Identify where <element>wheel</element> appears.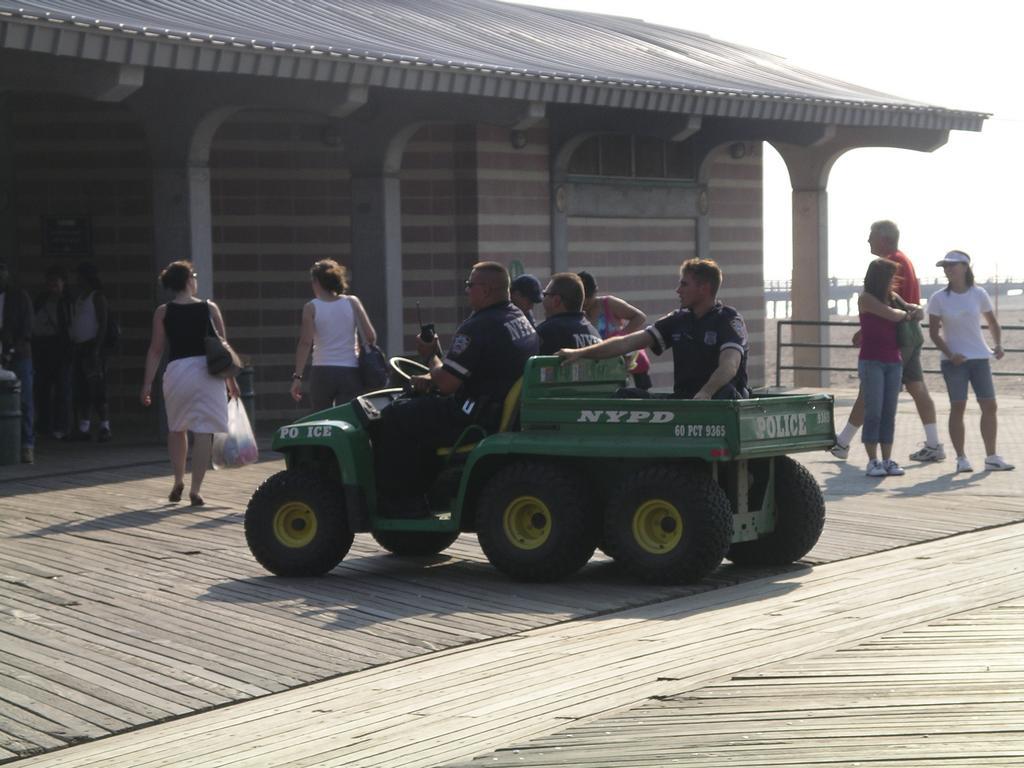
Appears at {"x1": 471, "y1": 467, "x2": 598, "y2": 572}.
